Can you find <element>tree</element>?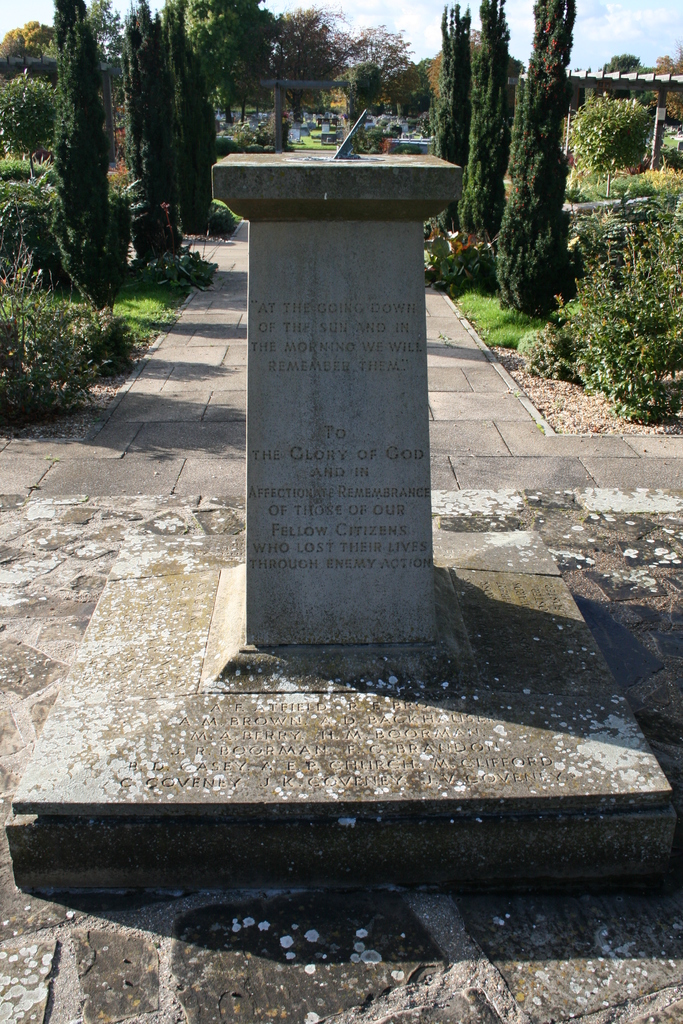
Yes, bounding box: <bbox>265, 0, 345, 118</bbox>.
